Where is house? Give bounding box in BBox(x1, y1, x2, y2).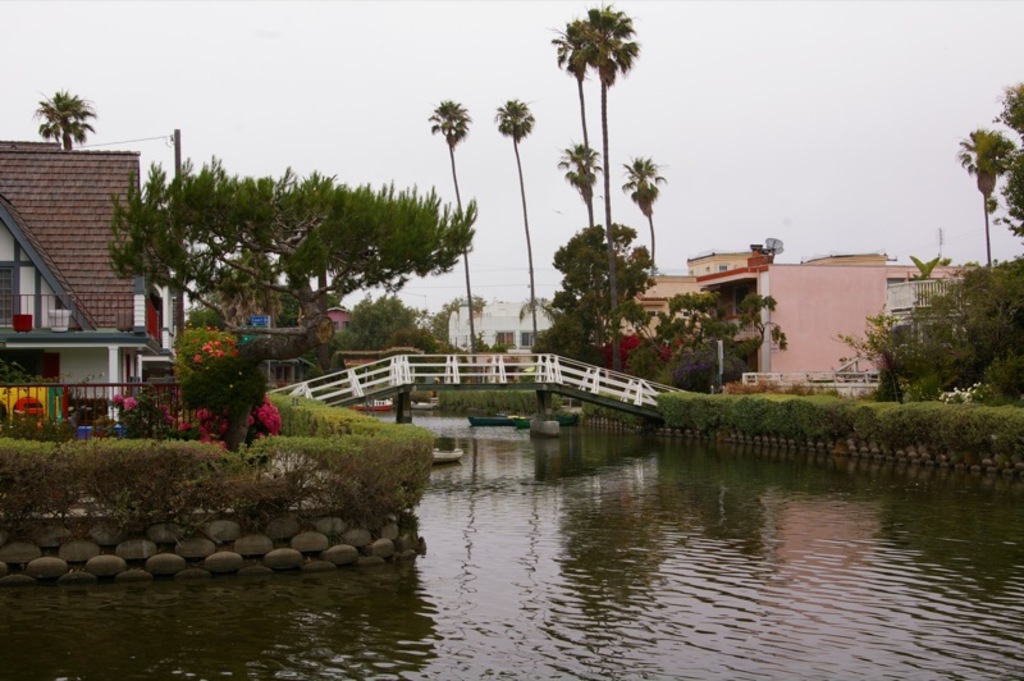
BBox(0, 150, 218, 448).
